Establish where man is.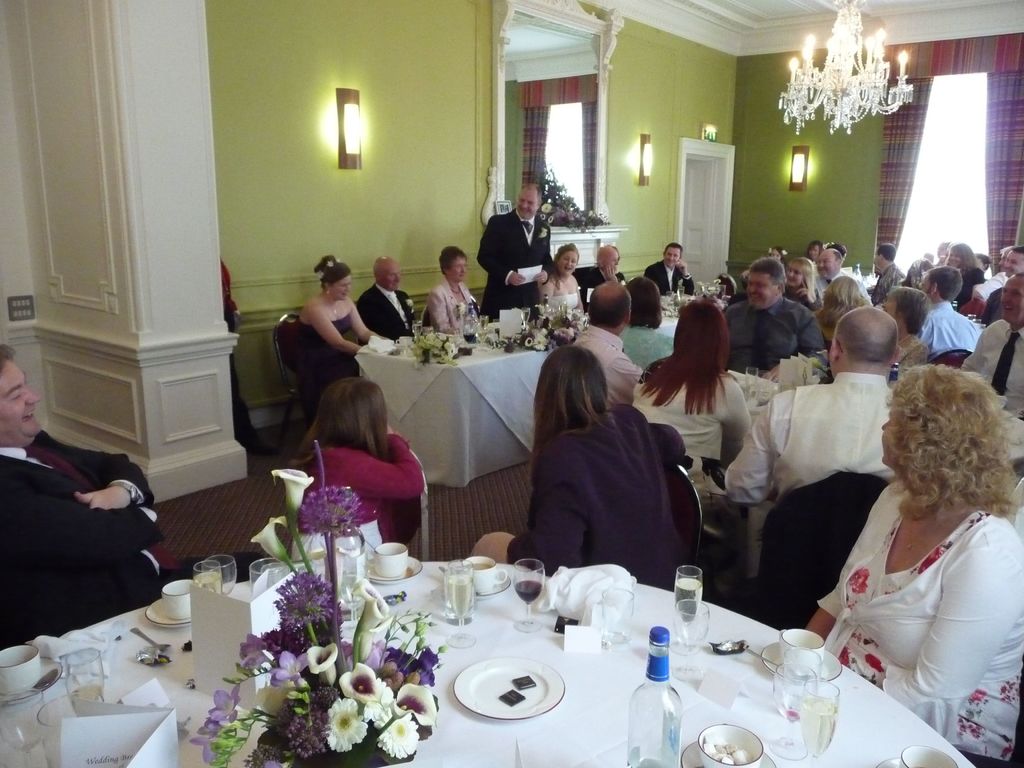
Established at left=644, top=241, right=695, bottom=295.
